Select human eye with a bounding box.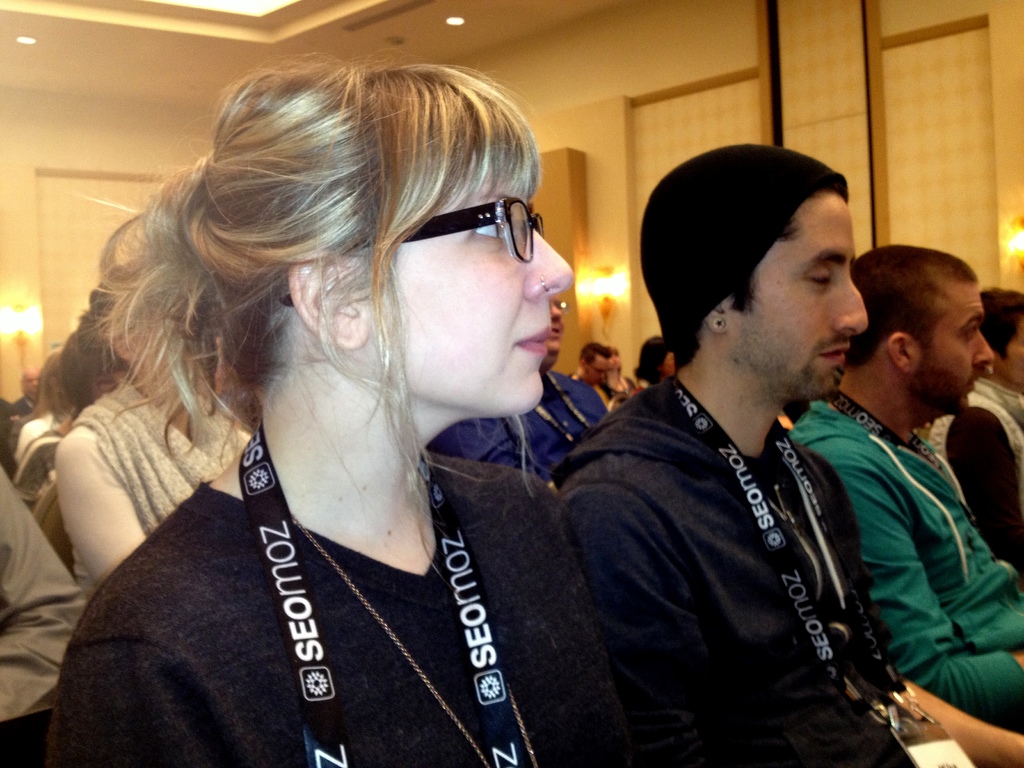
BBox(961, 324, 980, 344).
